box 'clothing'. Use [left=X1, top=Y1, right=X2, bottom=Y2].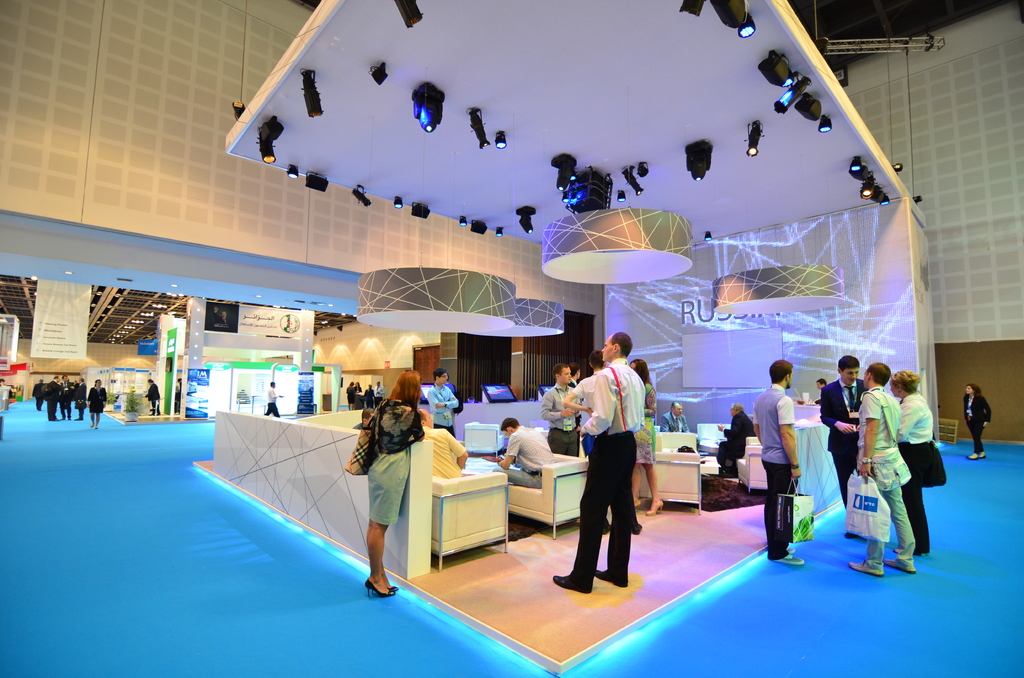
[left=894, top=394, right=934, bottom=552].
